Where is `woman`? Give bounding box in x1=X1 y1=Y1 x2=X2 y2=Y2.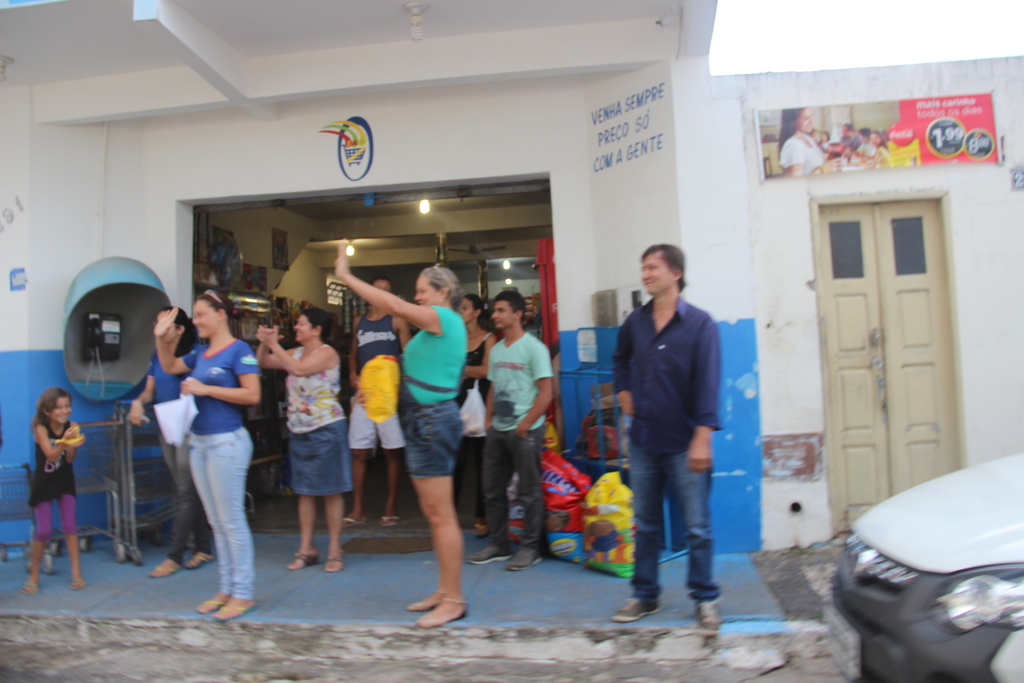
x1=127 y1=306 x2=216 y2=577.
